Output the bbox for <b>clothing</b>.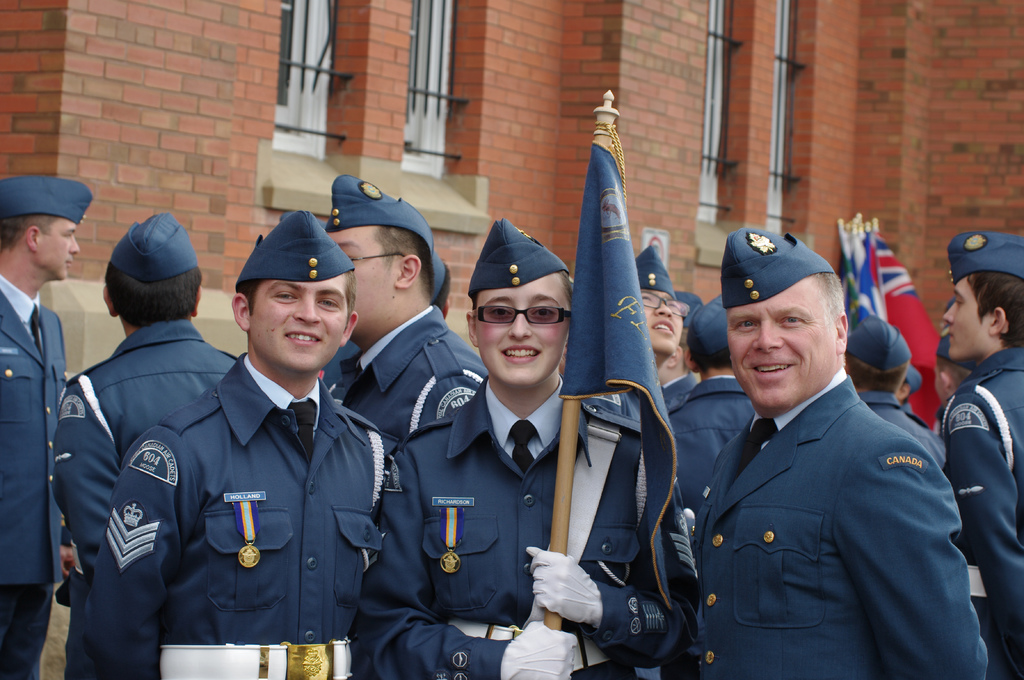
0, 171, 100, 226.
